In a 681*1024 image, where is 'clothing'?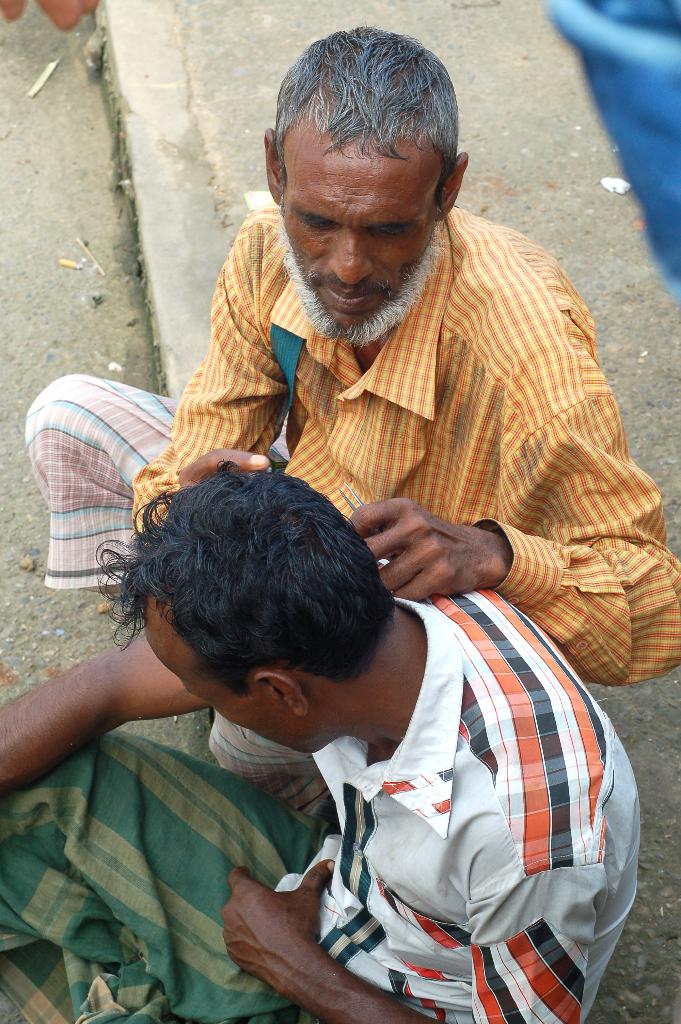
{"x1": 0, "y1": 552, "x2": 645, "y2": 1023}.
